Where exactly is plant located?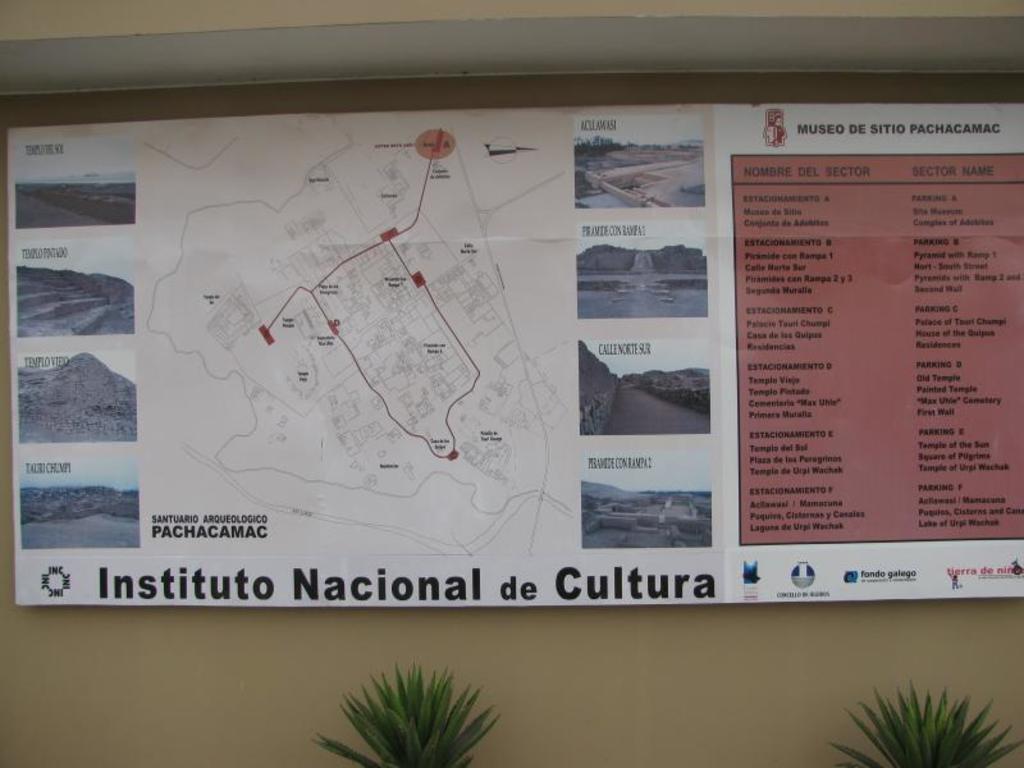
Its bounding box is bbox=(312, 663, 504, 767).
